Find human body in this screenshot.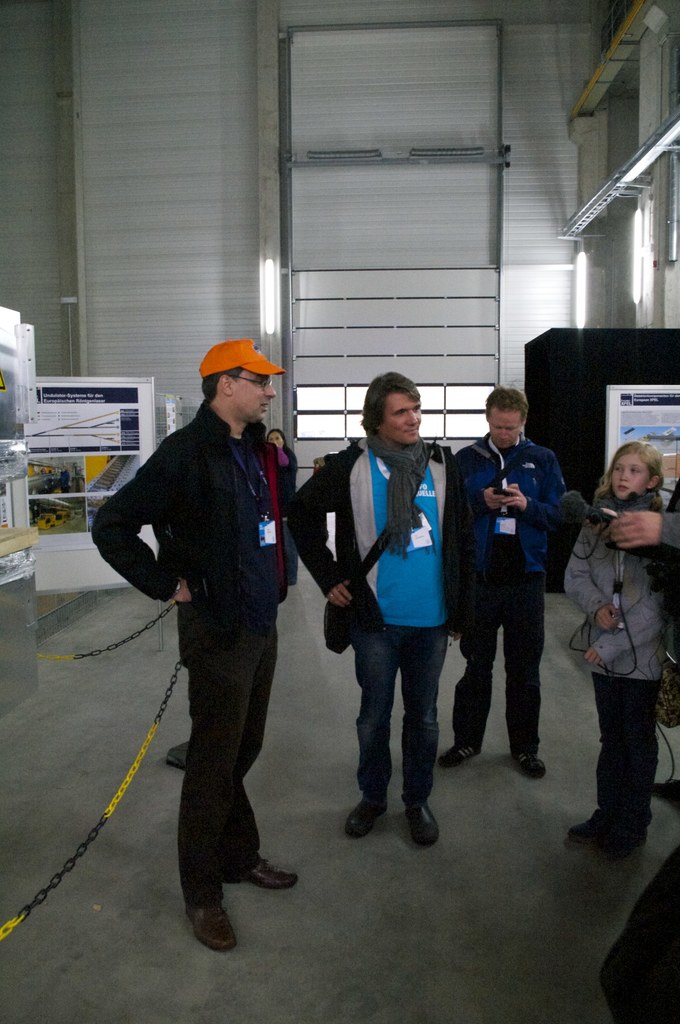
The bounding box for human body is x1=601, y1=493, x2=670, y2=799.
